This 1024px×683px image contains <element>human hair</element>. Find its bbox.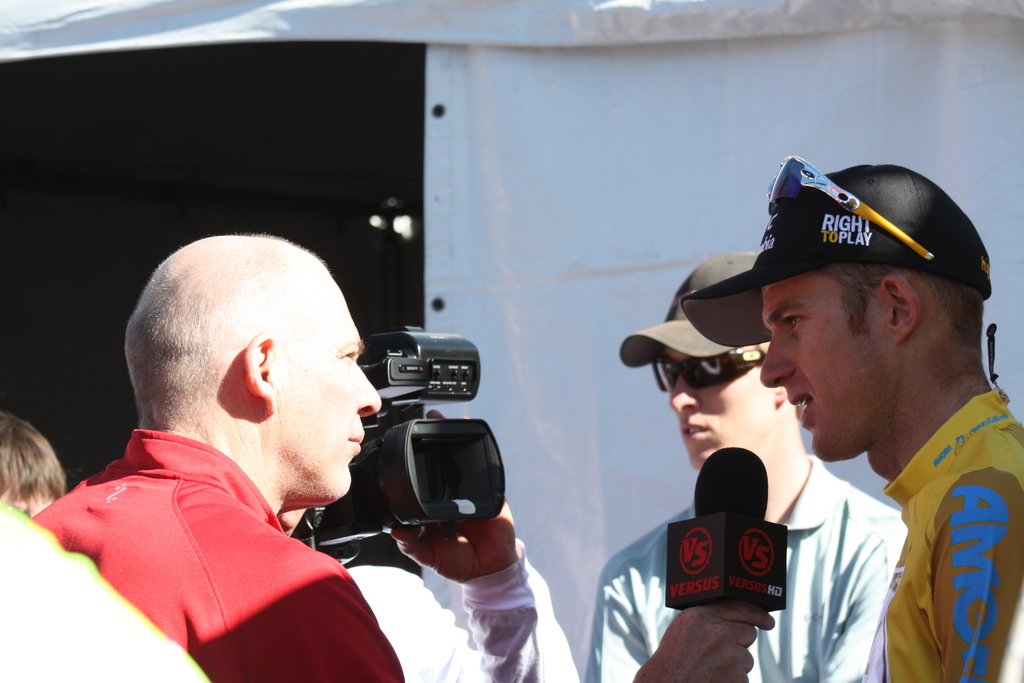
box=[822, 261, 985, 356].
